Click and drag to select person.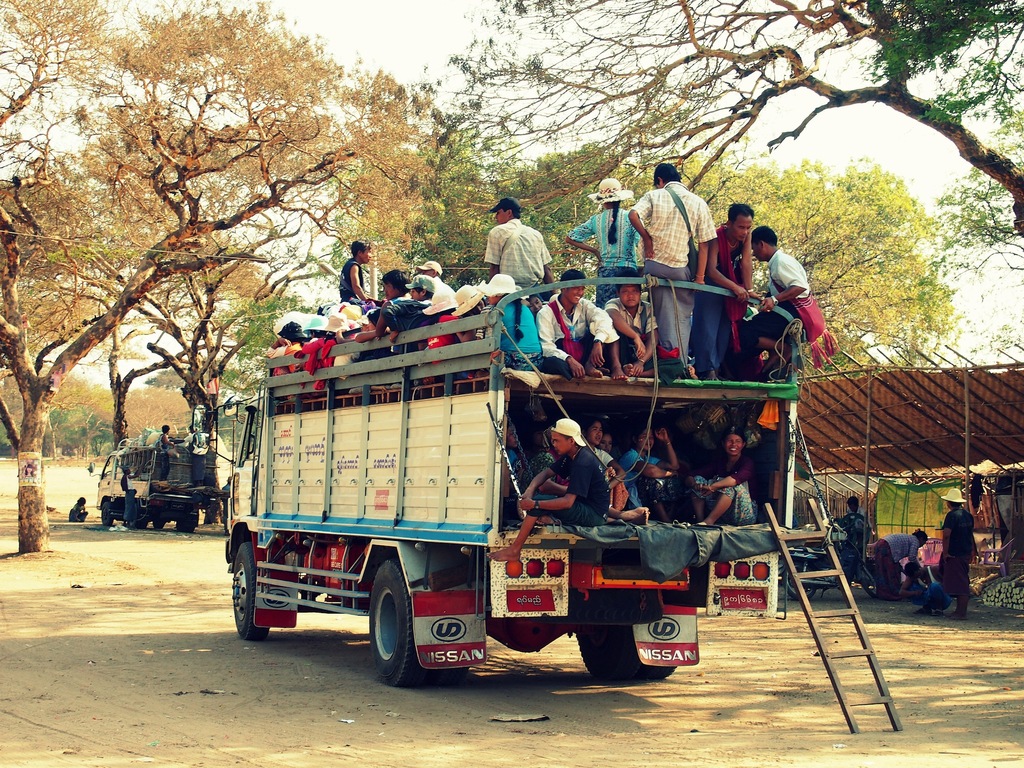
Selection: rect(684, 425, 764, 531).
